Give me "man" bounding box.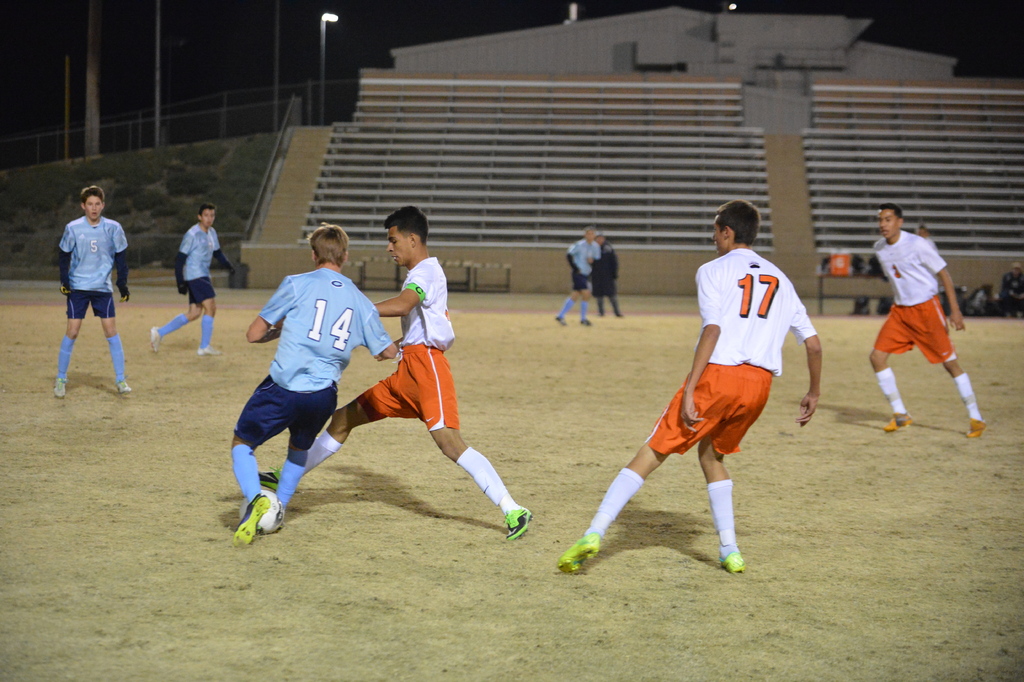
locate(250, 202, 540, 551).
